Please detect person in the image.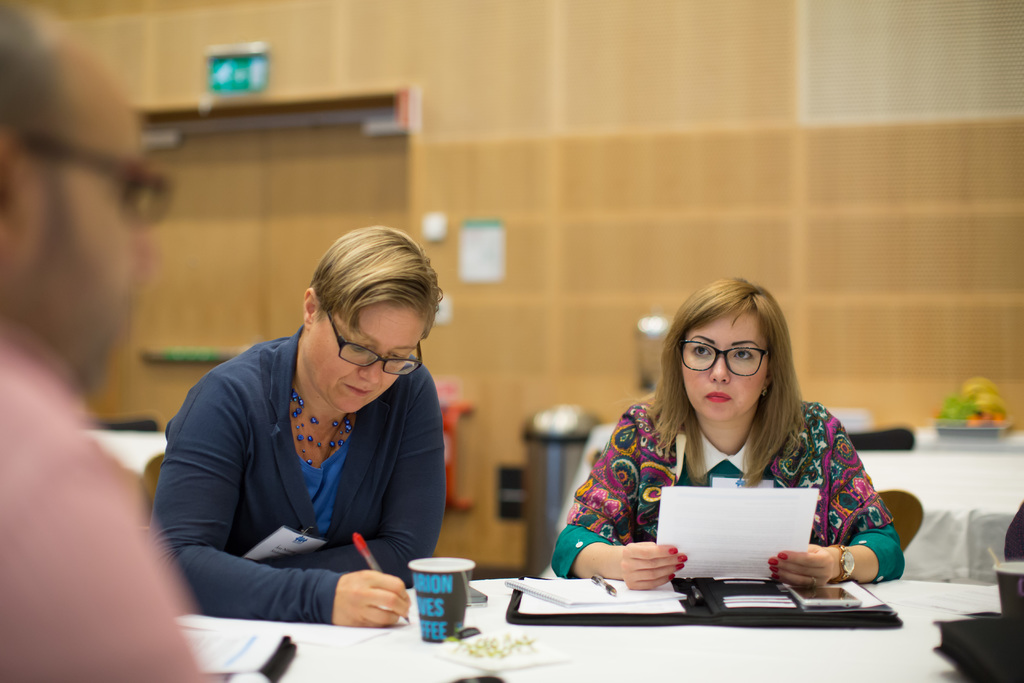
[0, 8, 193, 682].
